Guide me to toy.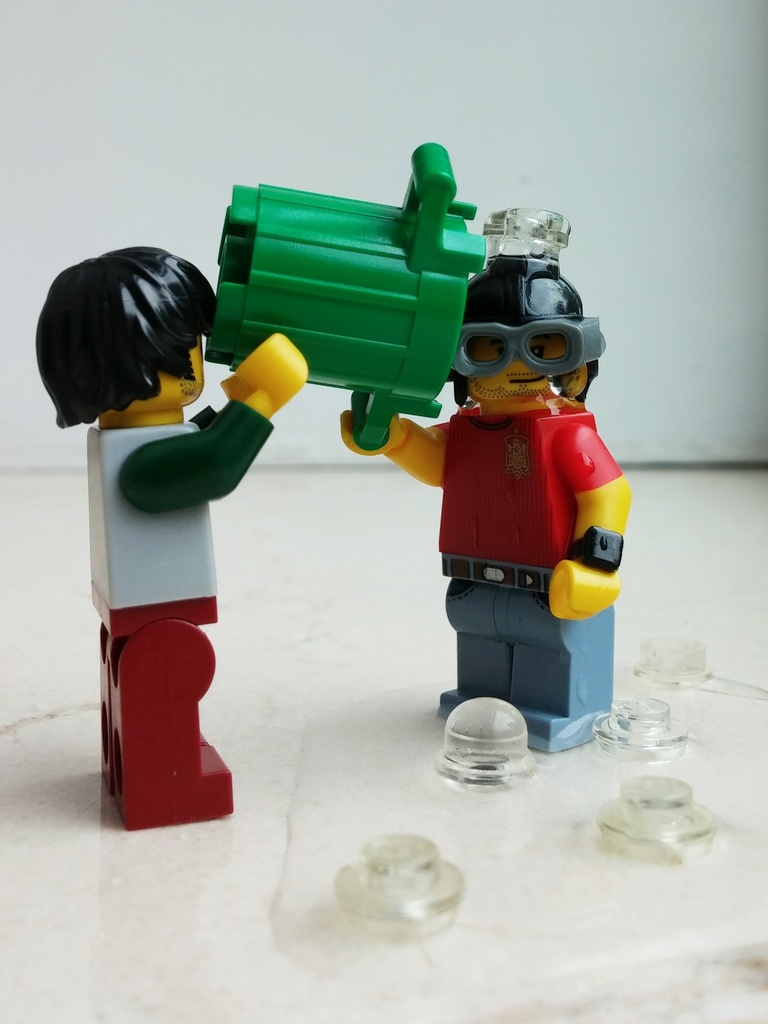
Guidance: (200,143,489,452).
